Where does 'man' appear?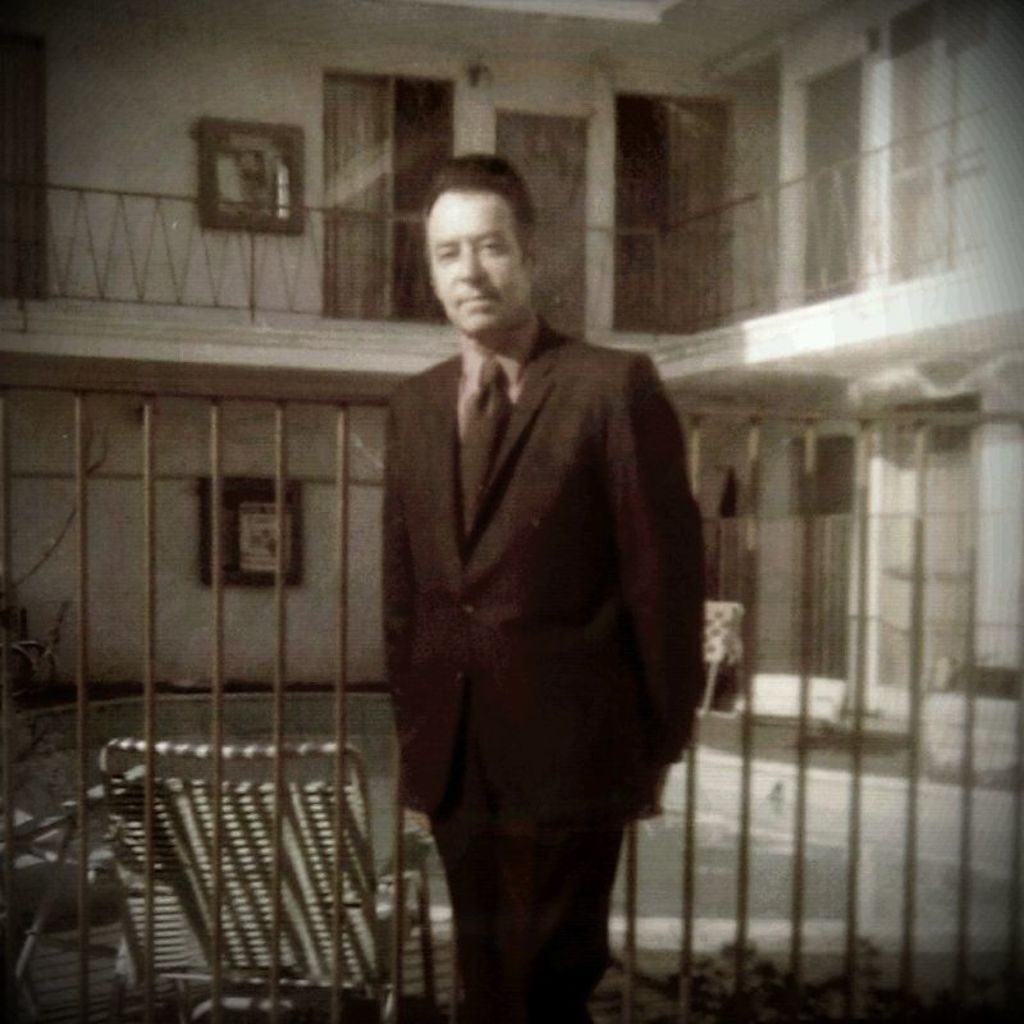
Appears at rect(340, 138, 722, 1021).
